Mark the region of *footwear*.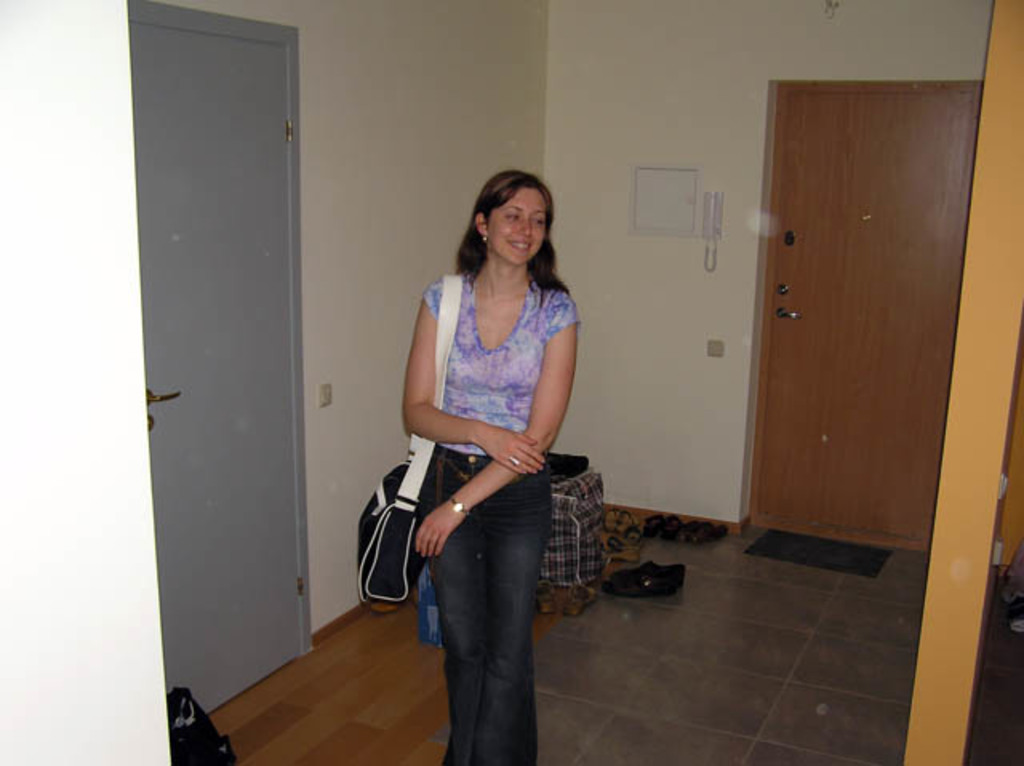
Region: box(560, 584, 597, 616).
